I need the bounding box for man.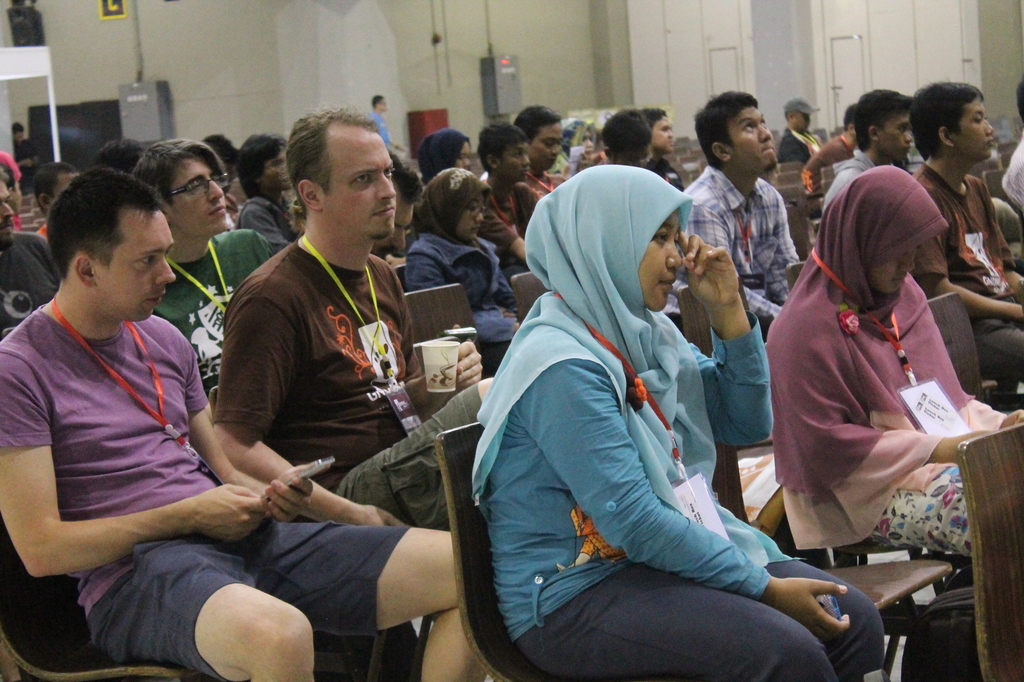
Here it is: box=[516, 102, 568, 191].
